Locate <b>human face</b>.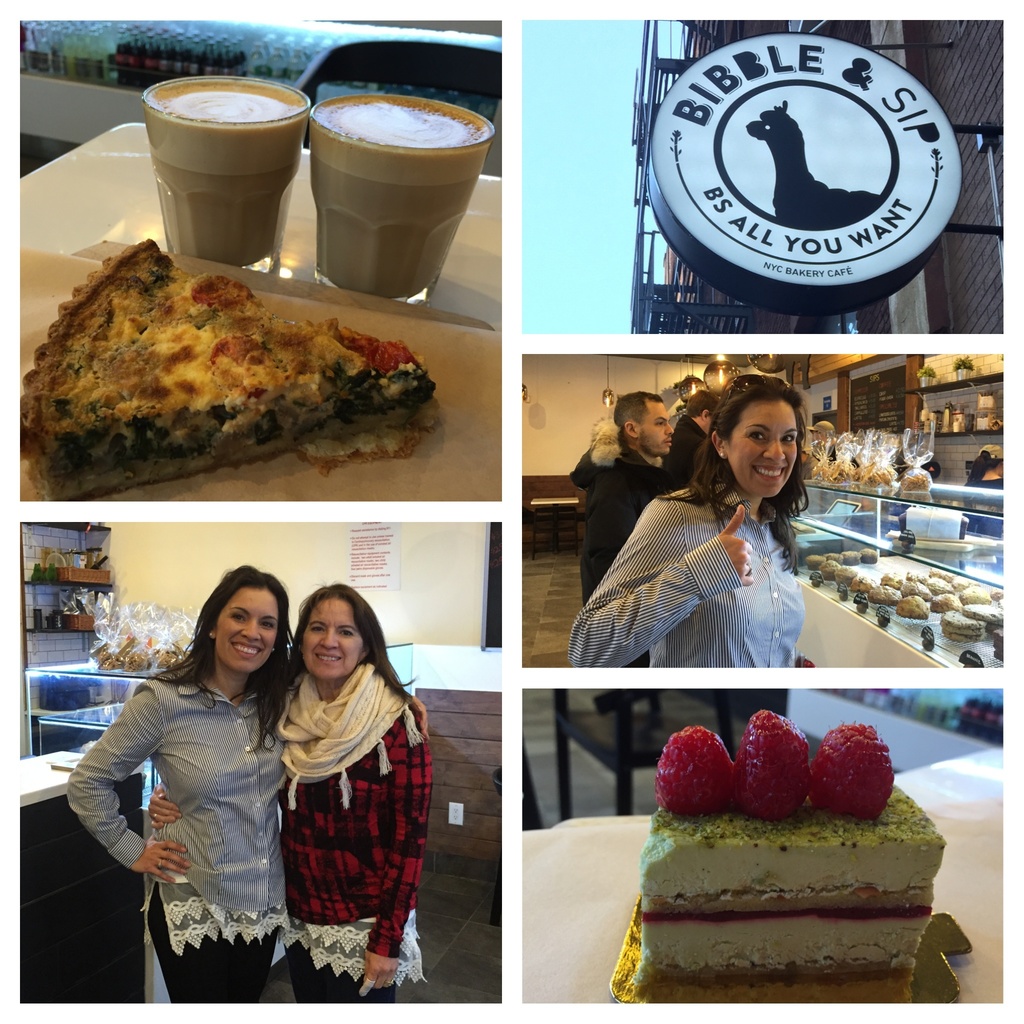
Bounding box: detection(220, 586, 274, 668).
